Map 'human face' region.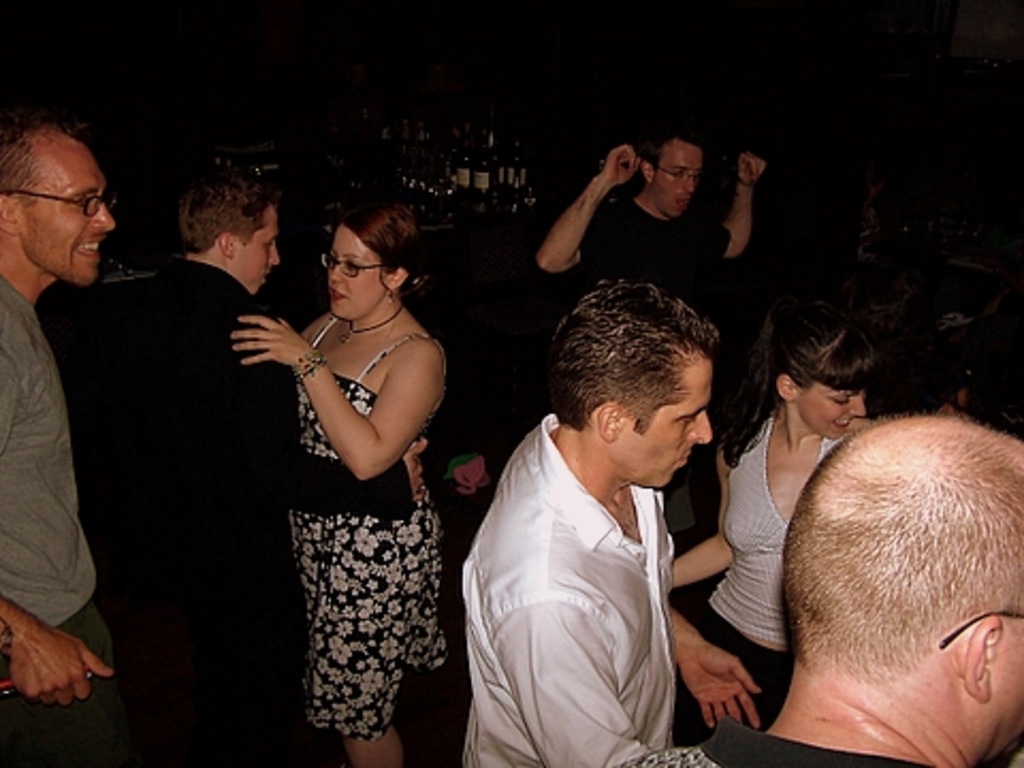
Mapped to detection(657, 137, 702, 215).
